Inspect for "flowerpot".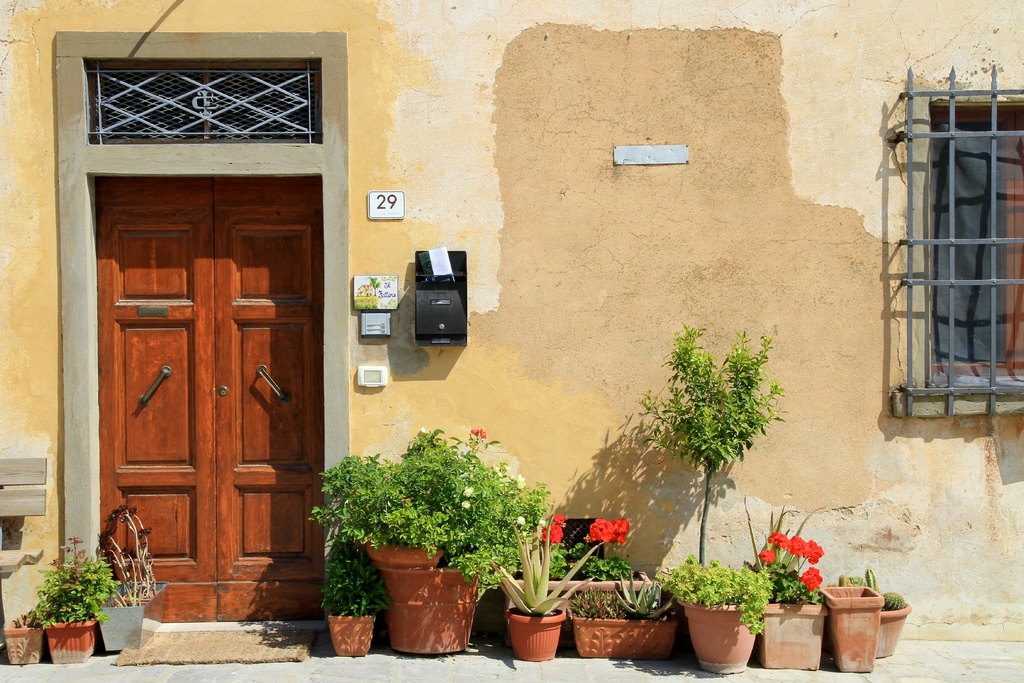
Inspection: [x1=44, y1=621, x2=97, y2=667].
